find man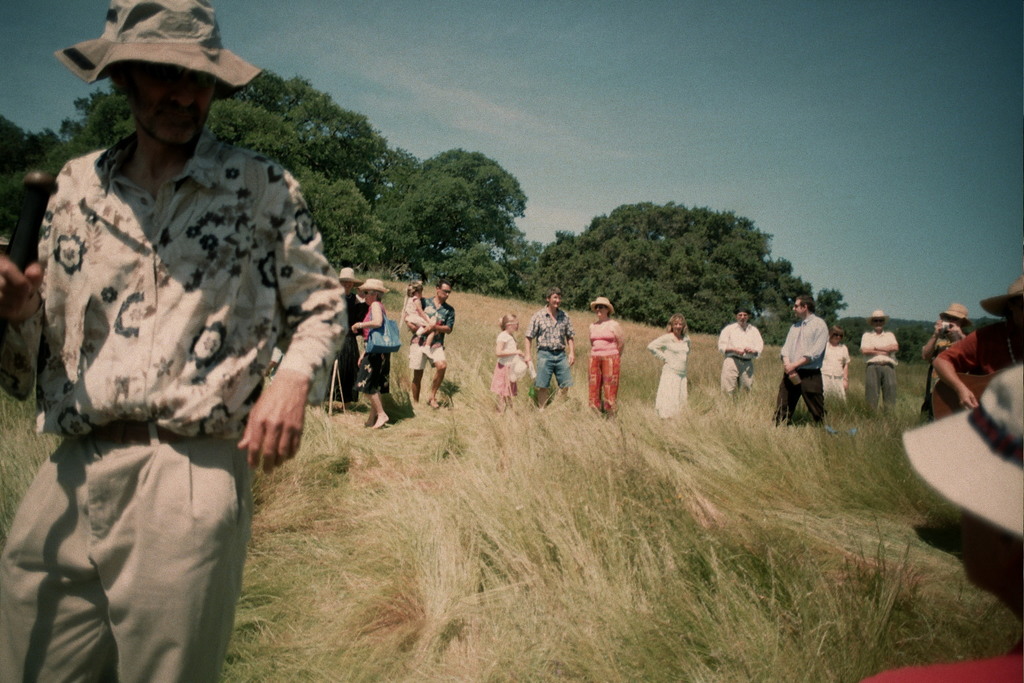
{"left": 715, "top": 308, "right": 766, "bottom": 399}
